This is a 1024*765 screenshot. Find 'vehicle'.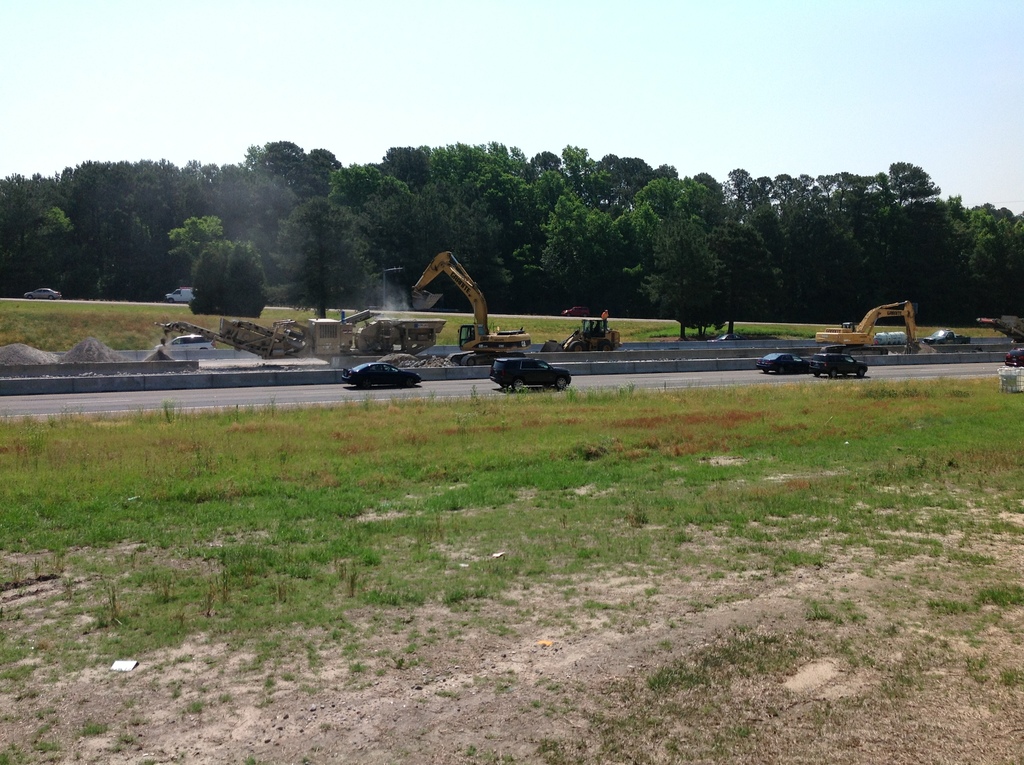
Bounding box: bbox=[813, 293, 922, 348].
